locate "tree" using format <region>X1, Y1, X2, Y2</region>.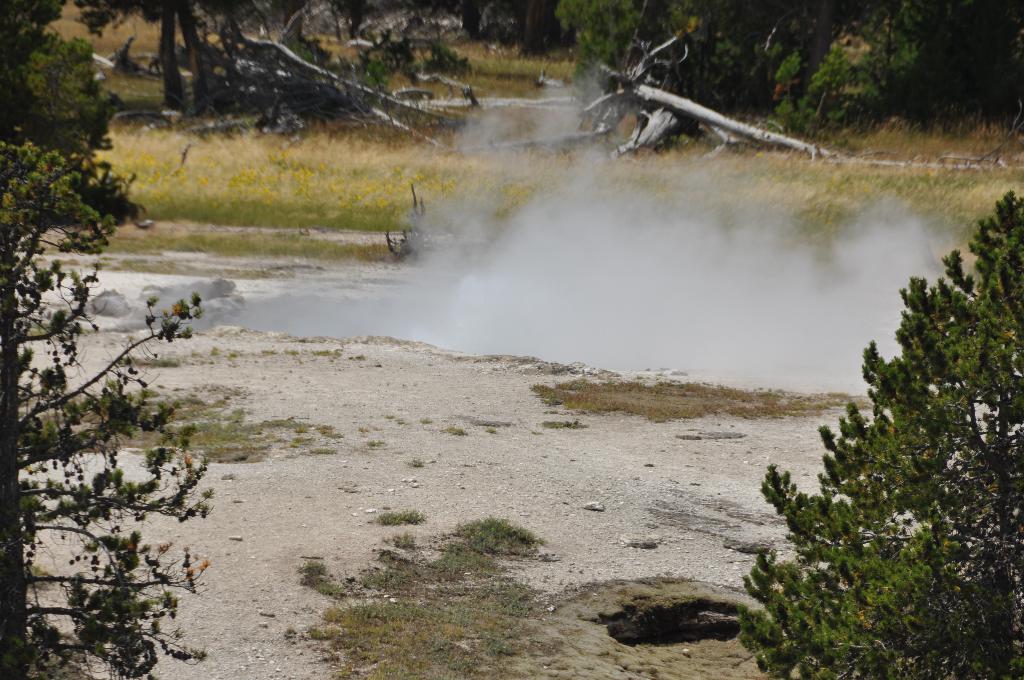
<region>0, 125, 233, 679</region>.
